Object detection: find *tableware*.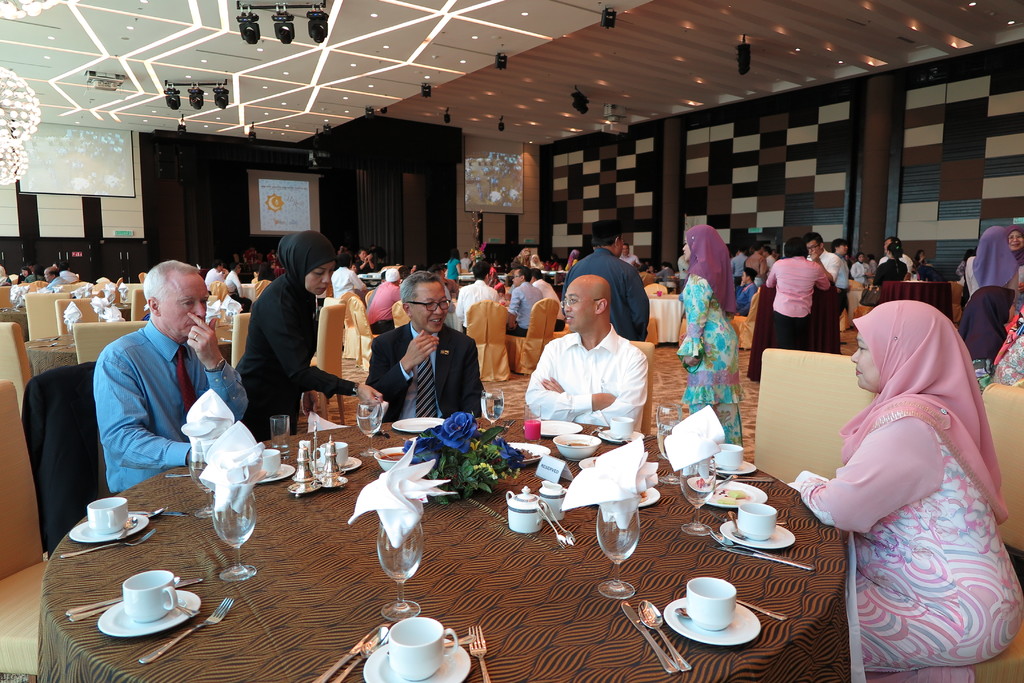
(540,476,567,527).
